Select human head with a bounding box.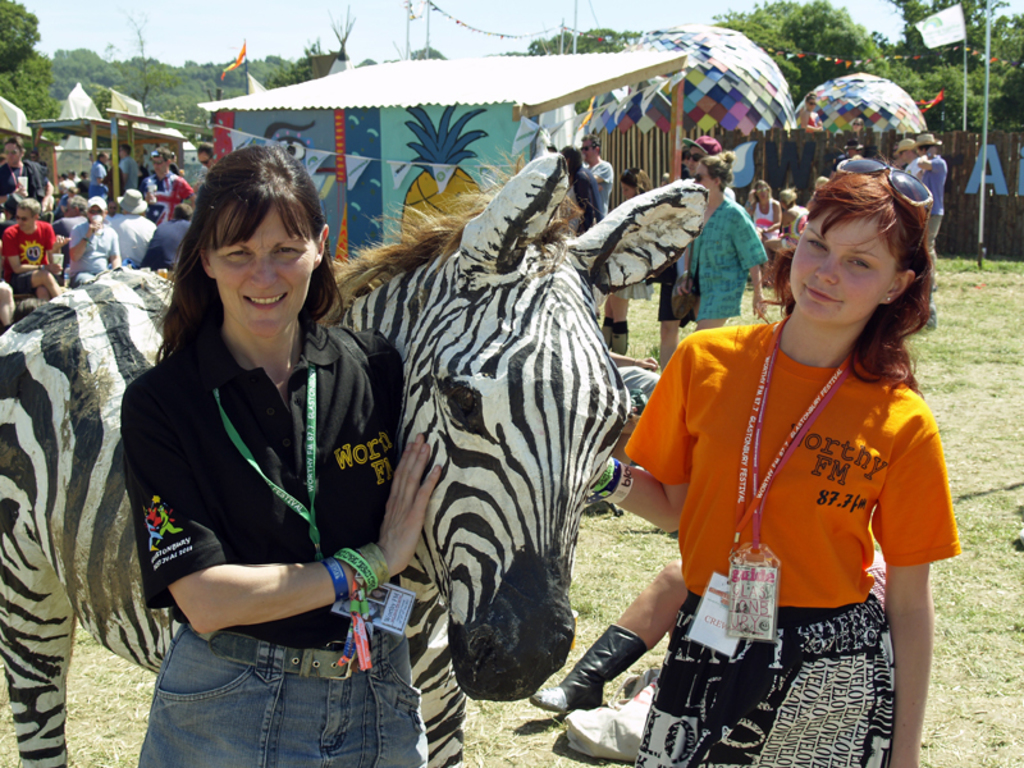
<region>618, 165, 652, 197</region>.
